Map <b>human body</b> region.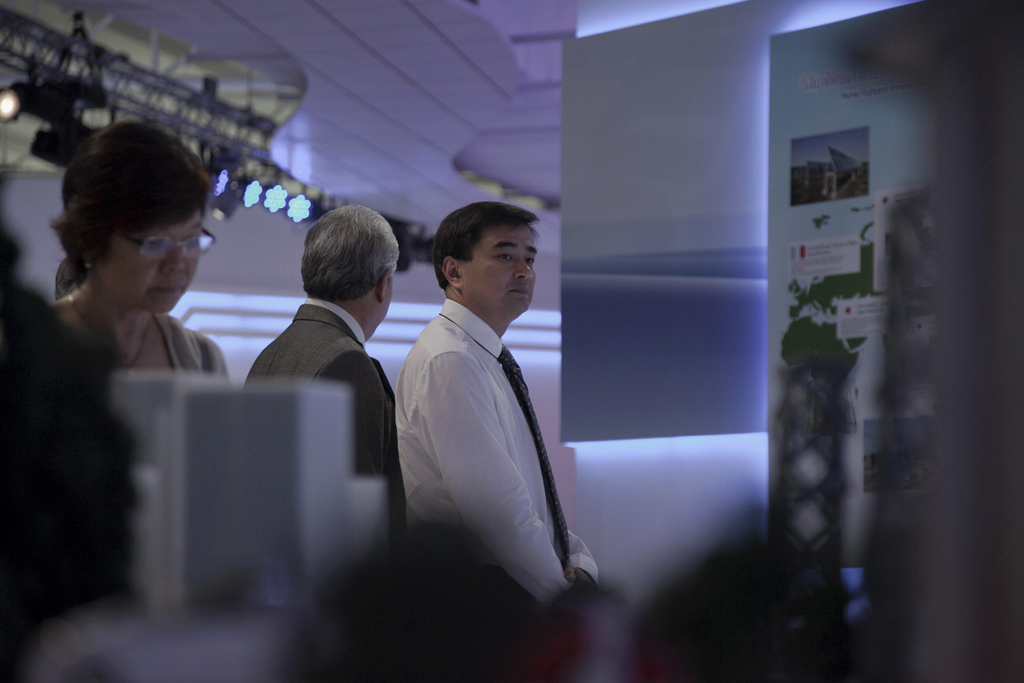
Mapped to rect(45, 117, 230, 377).
